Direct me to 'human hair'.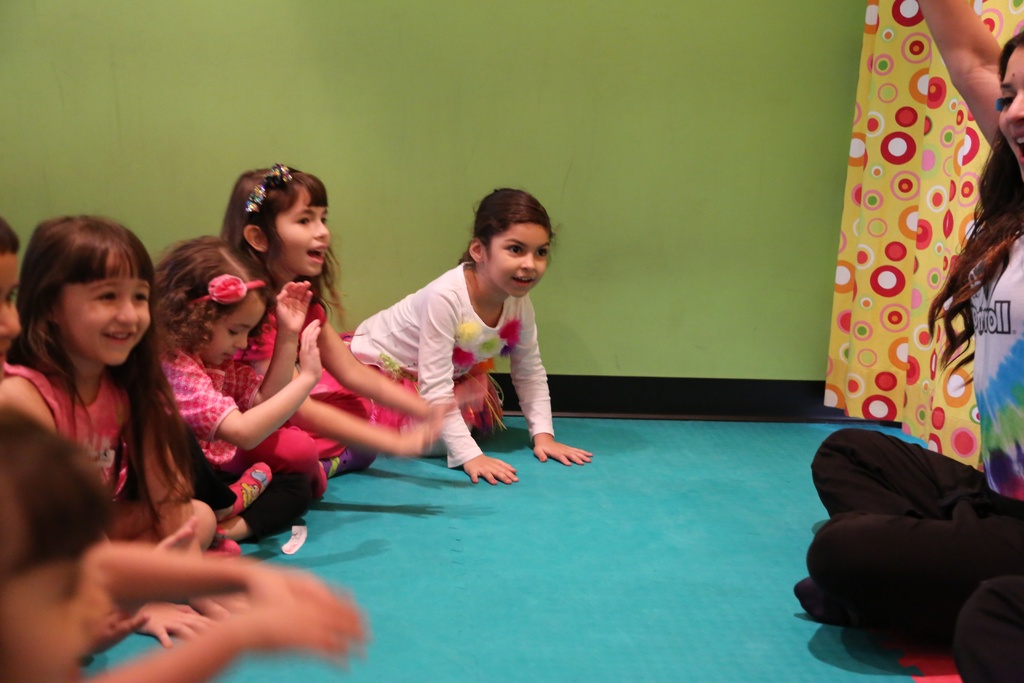
Direction: box=[147, 232, 276, 362].
